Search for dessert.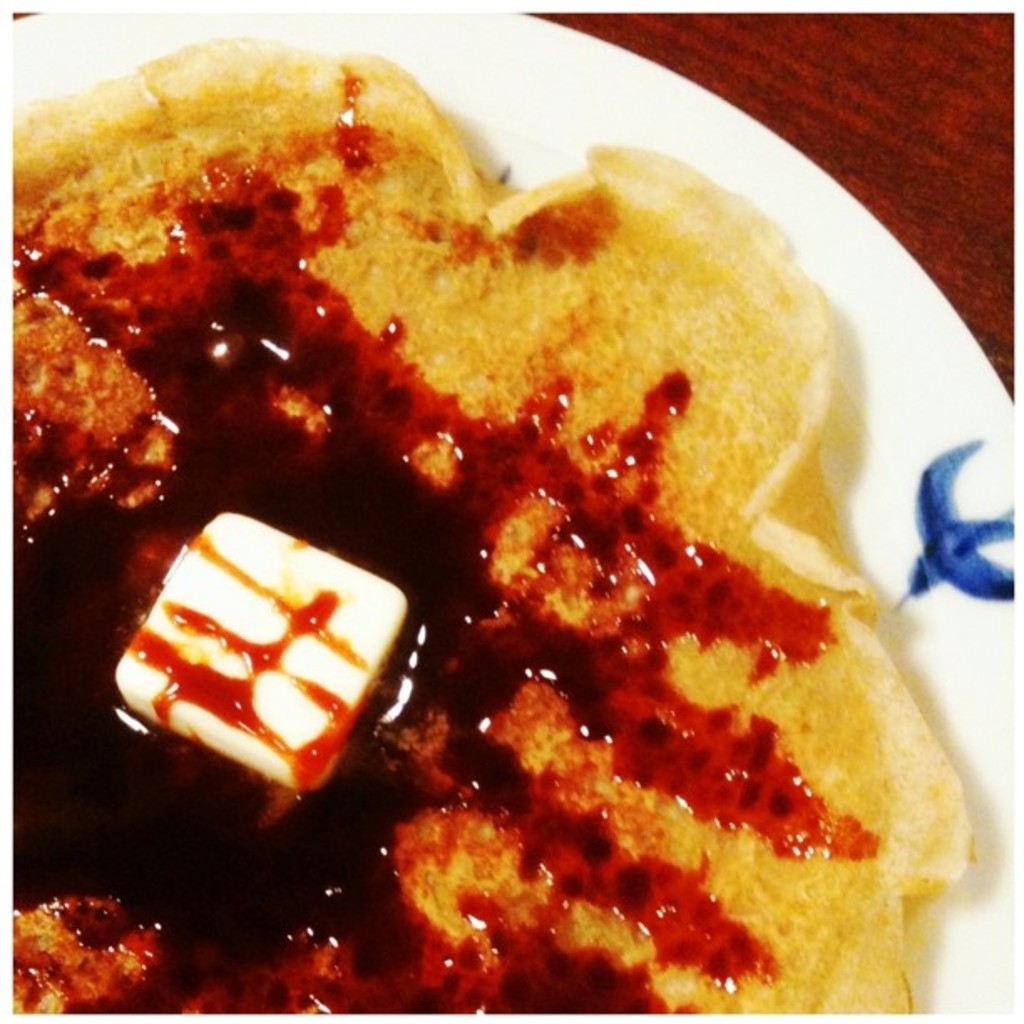
Found at crop(27, 22, 1019, 947).
